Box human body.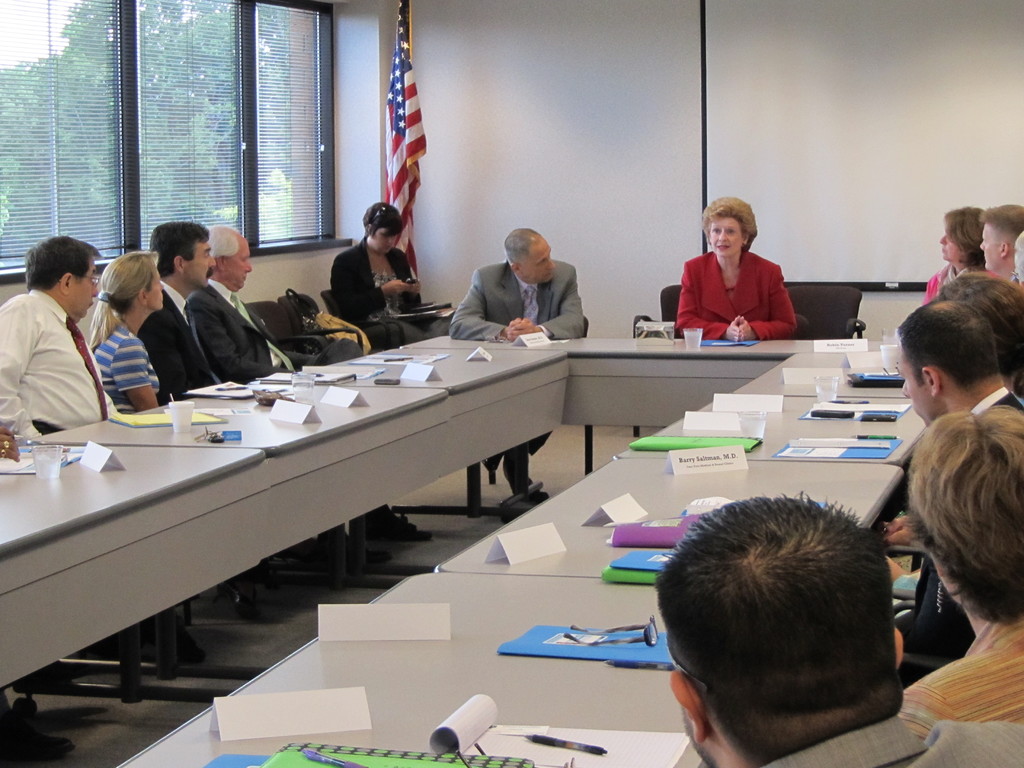
region(107, 273, 172, 397).
